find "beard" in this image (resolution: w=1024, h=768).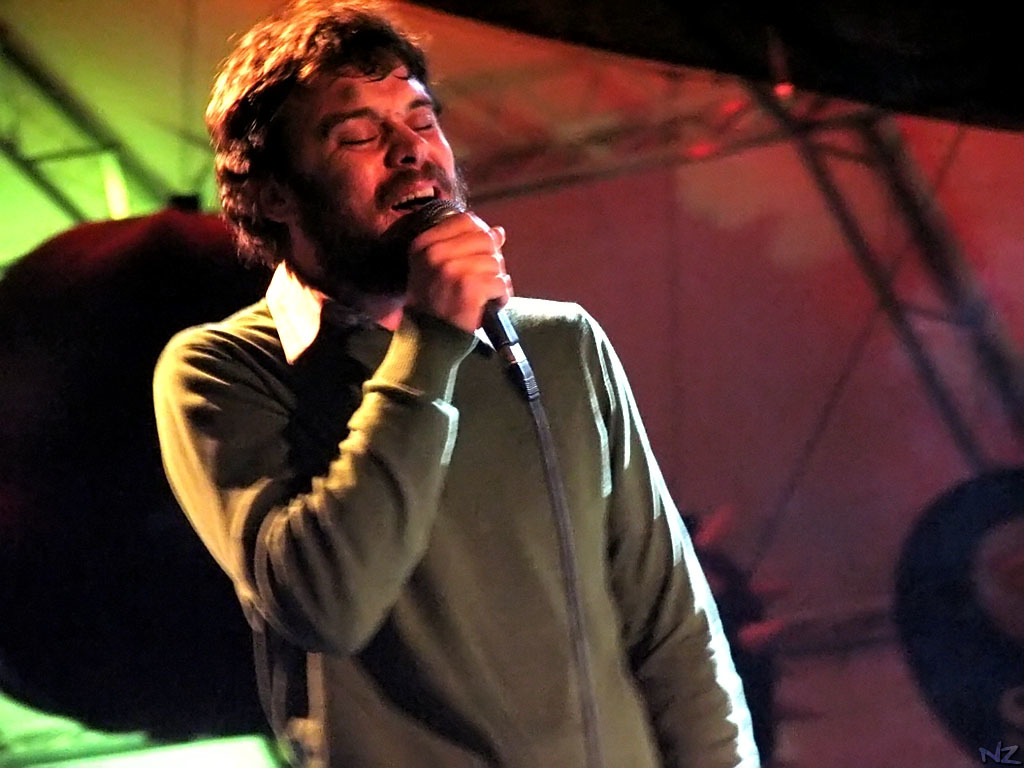
rect(290, 176, 465, 301).
